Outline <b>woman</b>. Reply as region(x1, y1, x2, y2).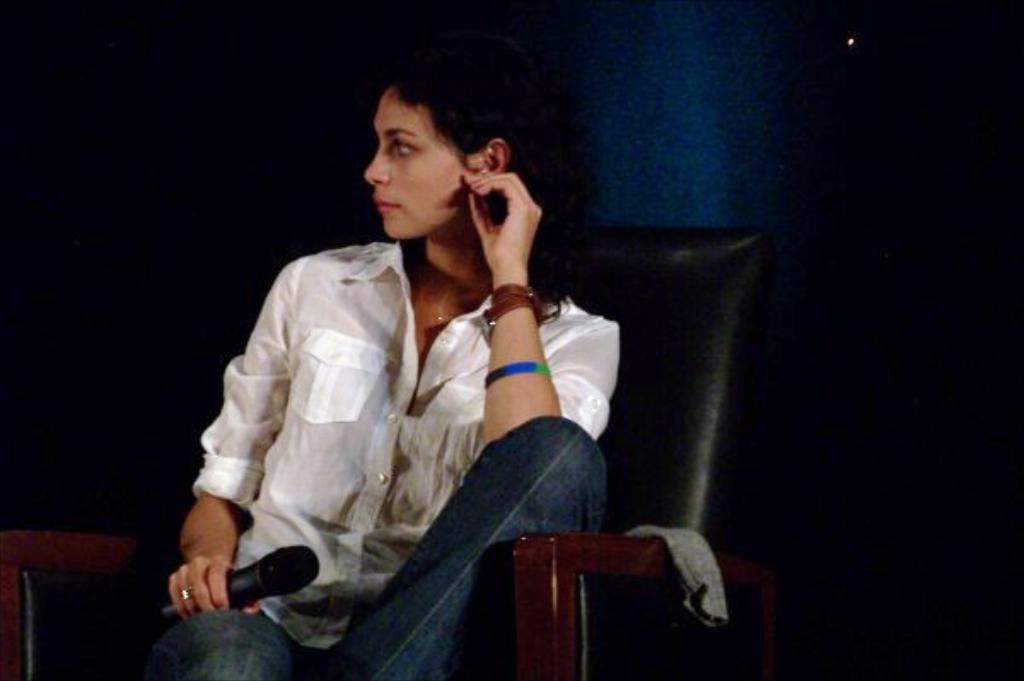
region(195, 80, 633, 664).
